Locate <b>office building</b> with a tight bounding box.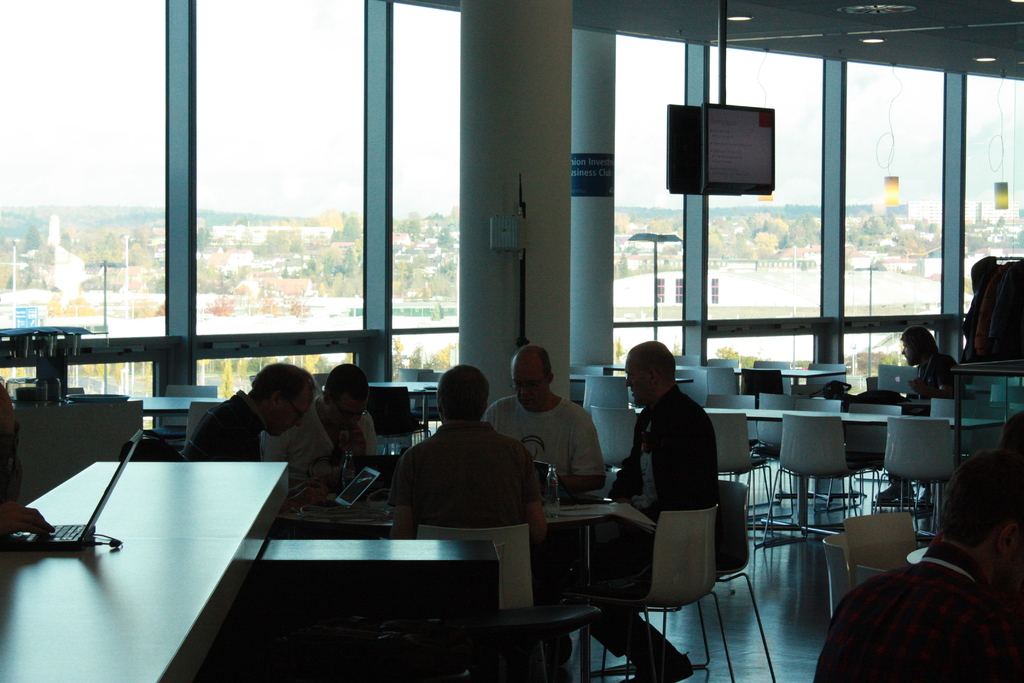
locate(106, 42, 955, 682).
